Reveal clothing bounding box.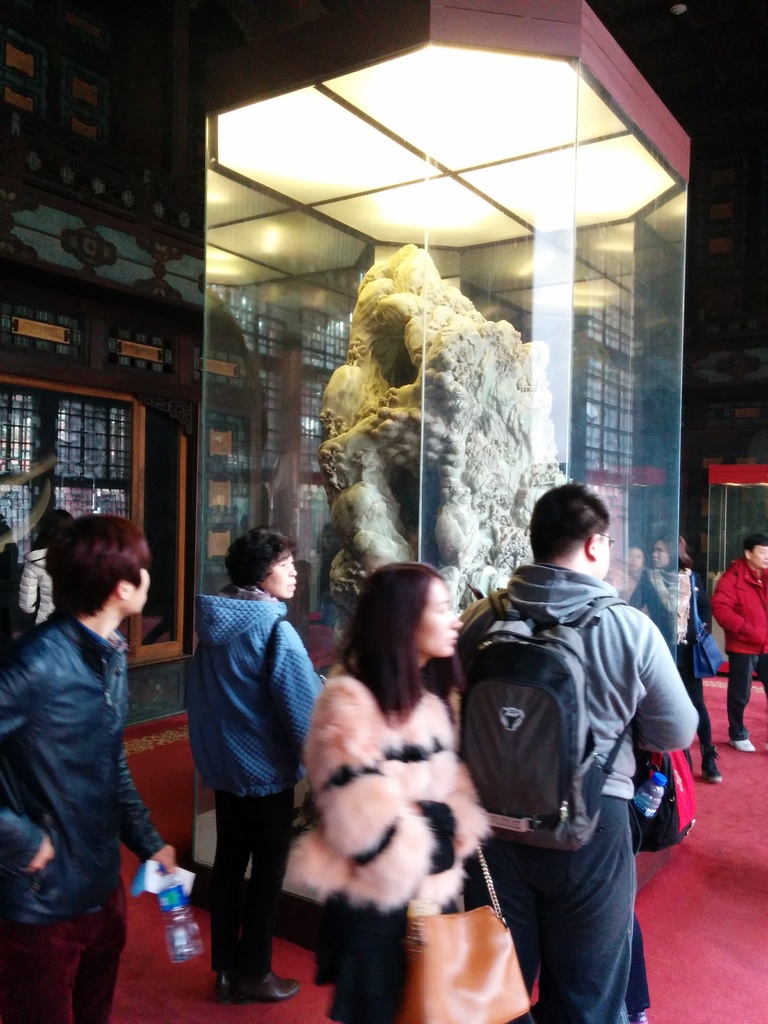
Revealed: region(8, 521, 168, 1002).
